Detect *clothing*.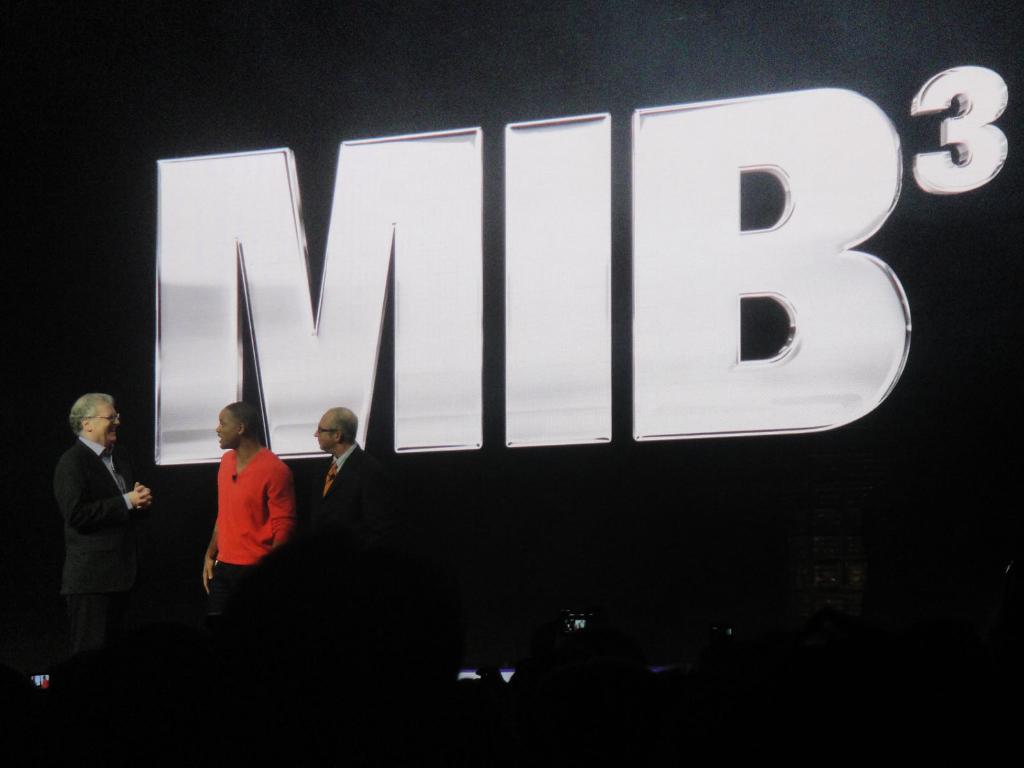
Detected at left=60, top=436, right=132, bottom=651.
